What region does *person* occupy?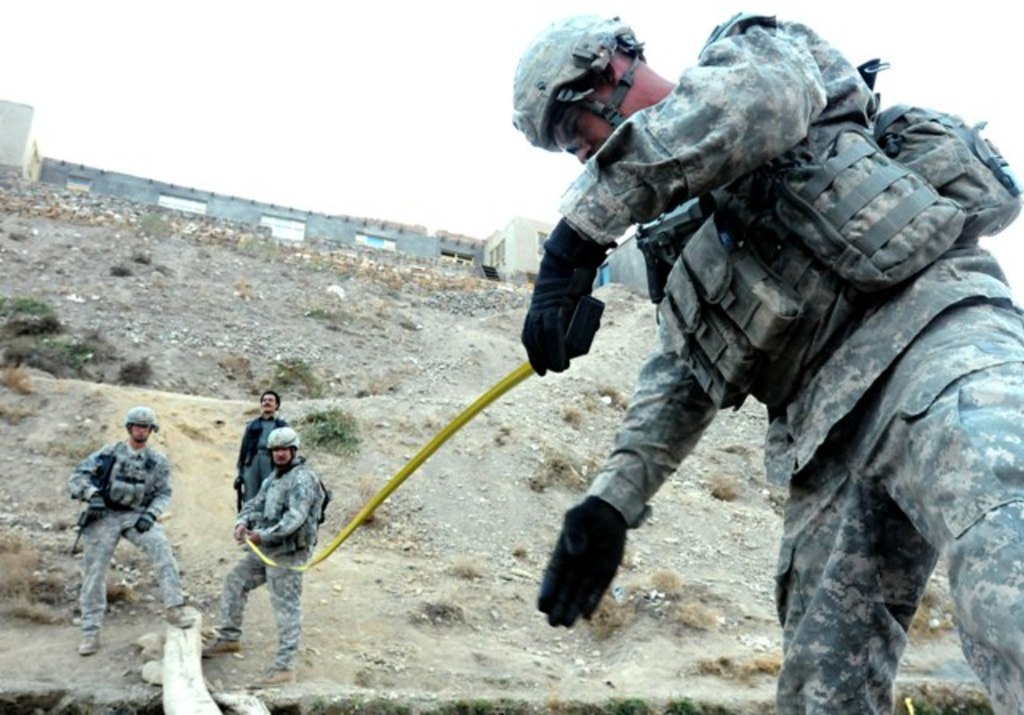
[x1=230, y1=379, x2=314, y2=685].
